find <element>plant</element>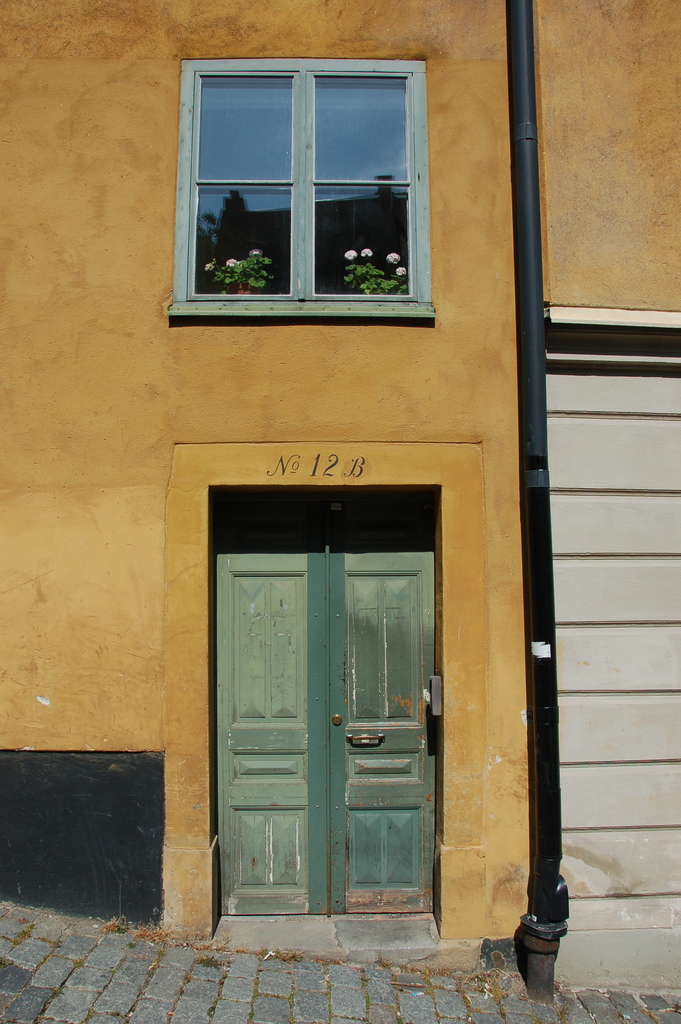
[53, 984, 63, 996]
